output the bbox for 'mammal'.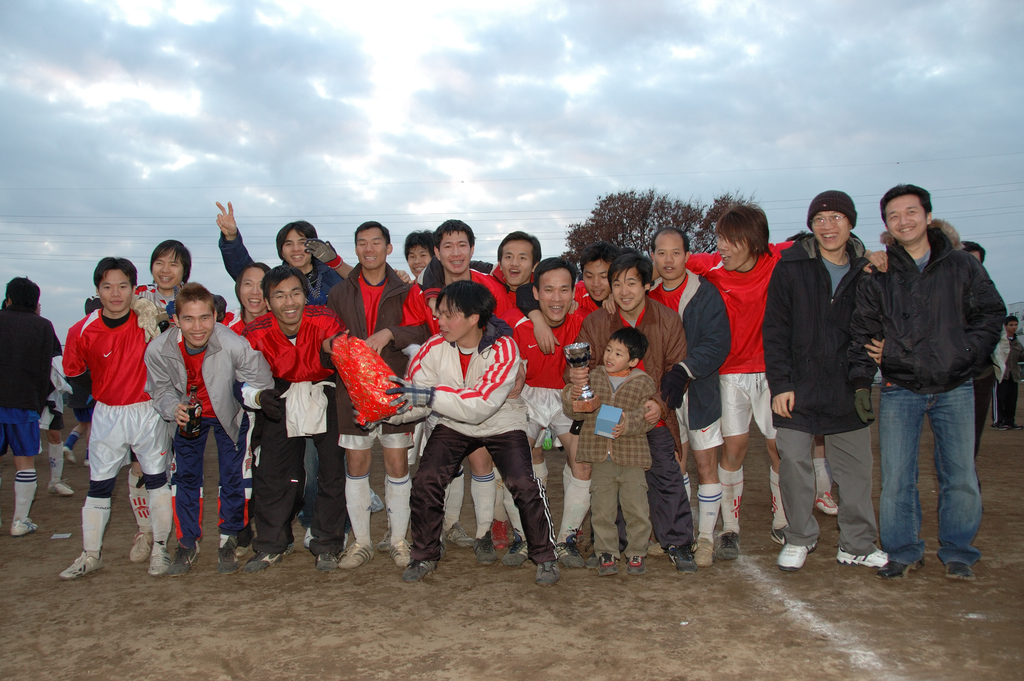
bbox=(557, 329, 659, 569).
